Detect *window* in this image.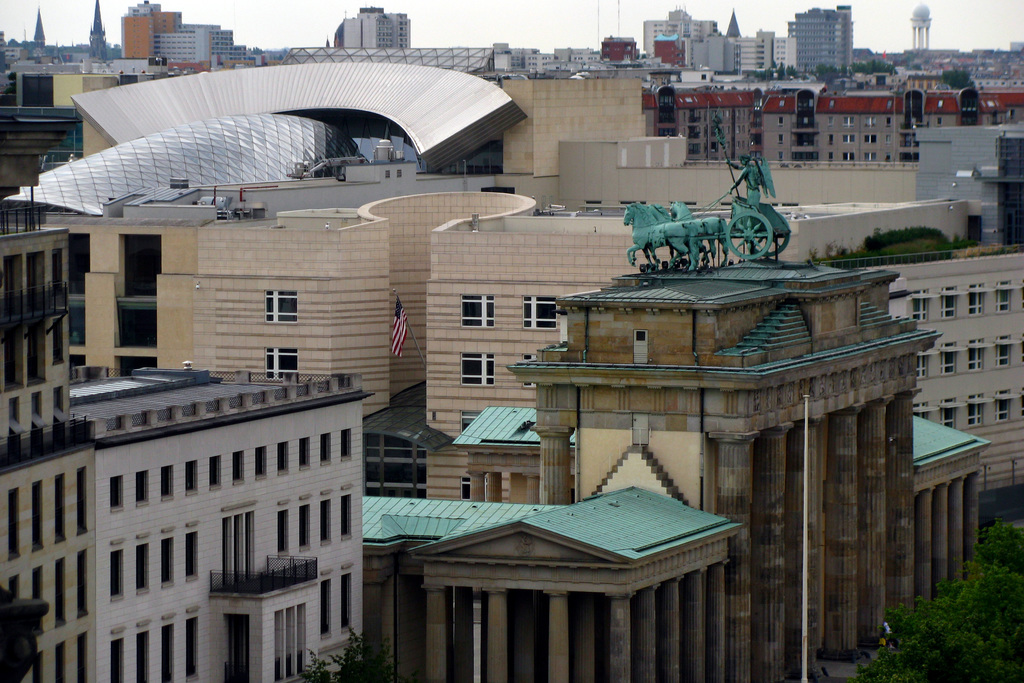
Detection: <region>301, 436, 307, 473</region>.
